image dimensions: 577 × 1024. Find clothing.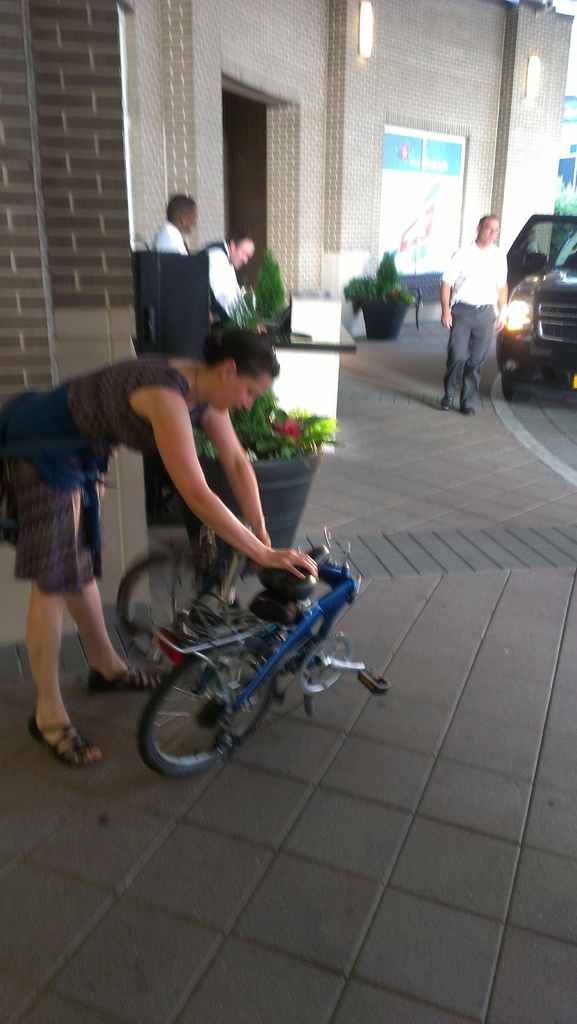
(197,239,258,330).
